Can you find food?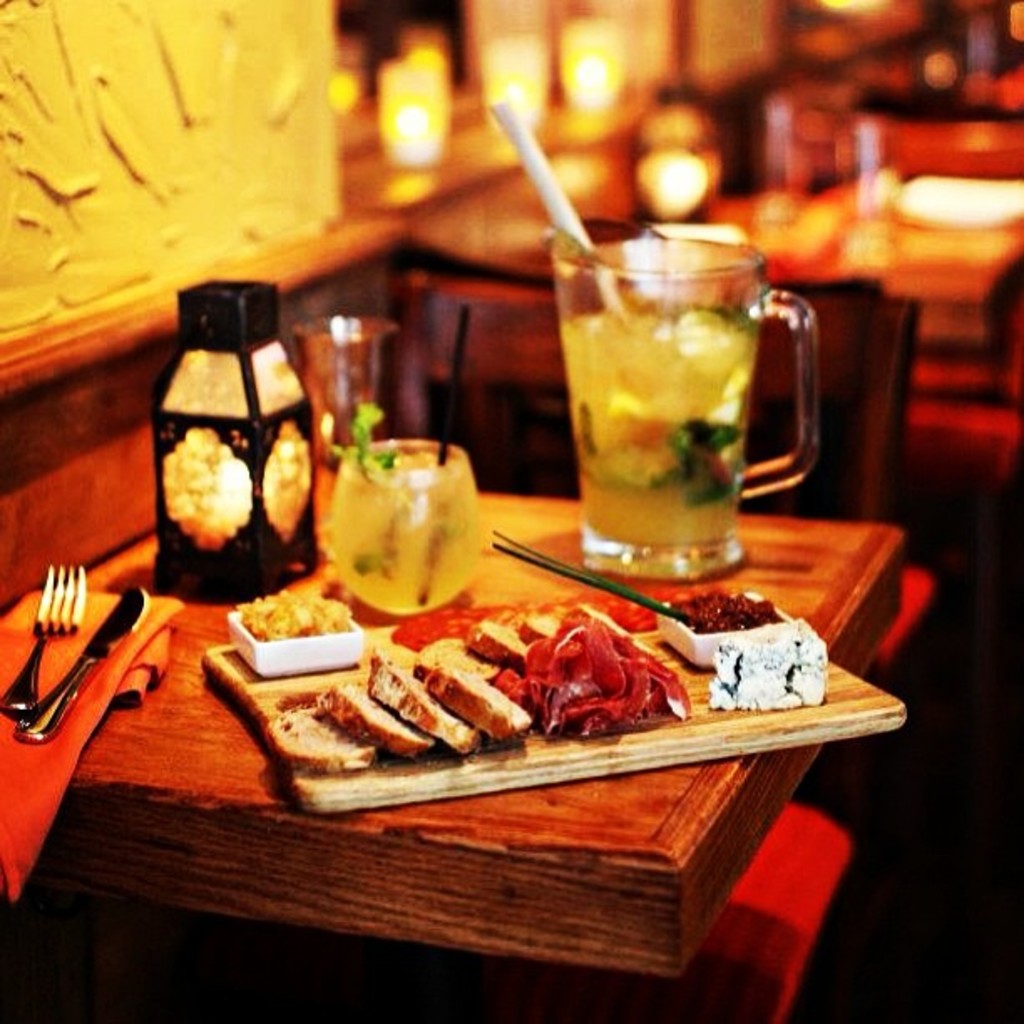
Yes, bounding box: [x1=664, y1=589, x2=778, y2=626].
